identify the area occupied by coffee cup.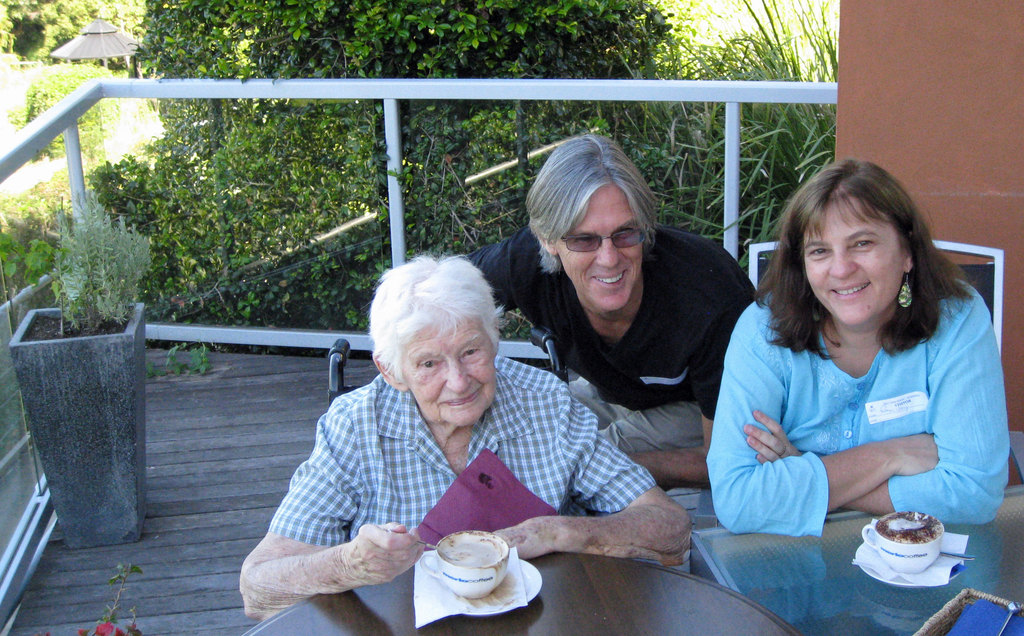
Area: bbox(859, 512, 947, 573).
